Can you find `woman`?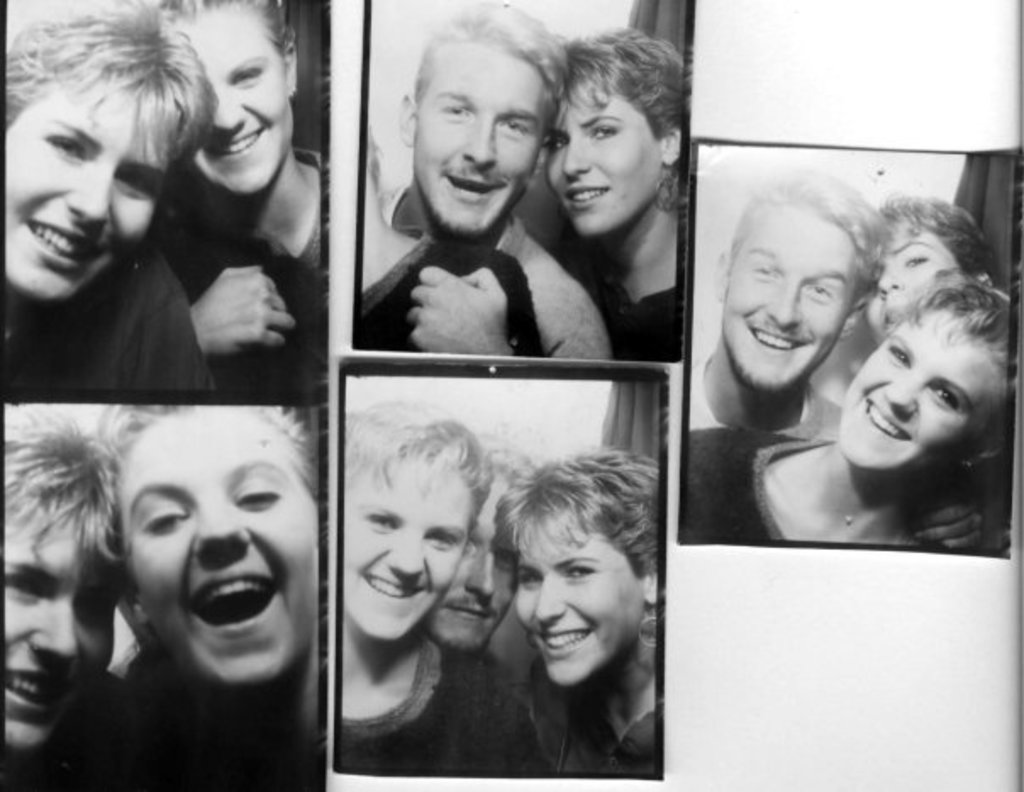
Yes, bounding box: 151/0/332/409.
